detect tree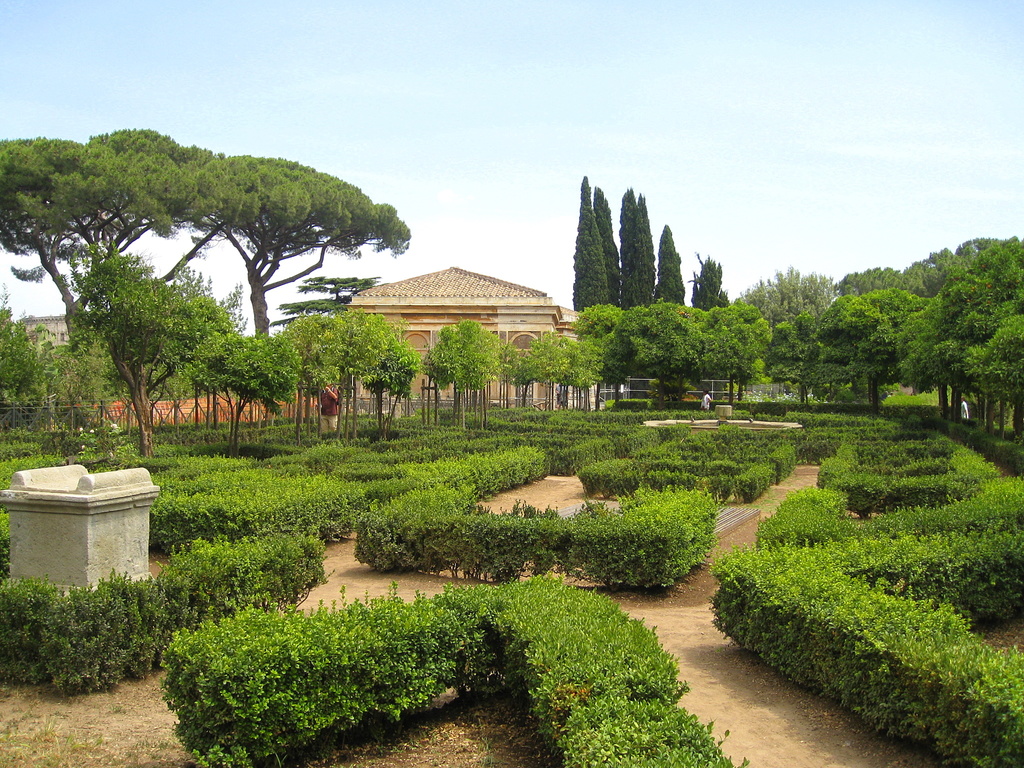
x1=553, y1=172, x2=687, y2=339
